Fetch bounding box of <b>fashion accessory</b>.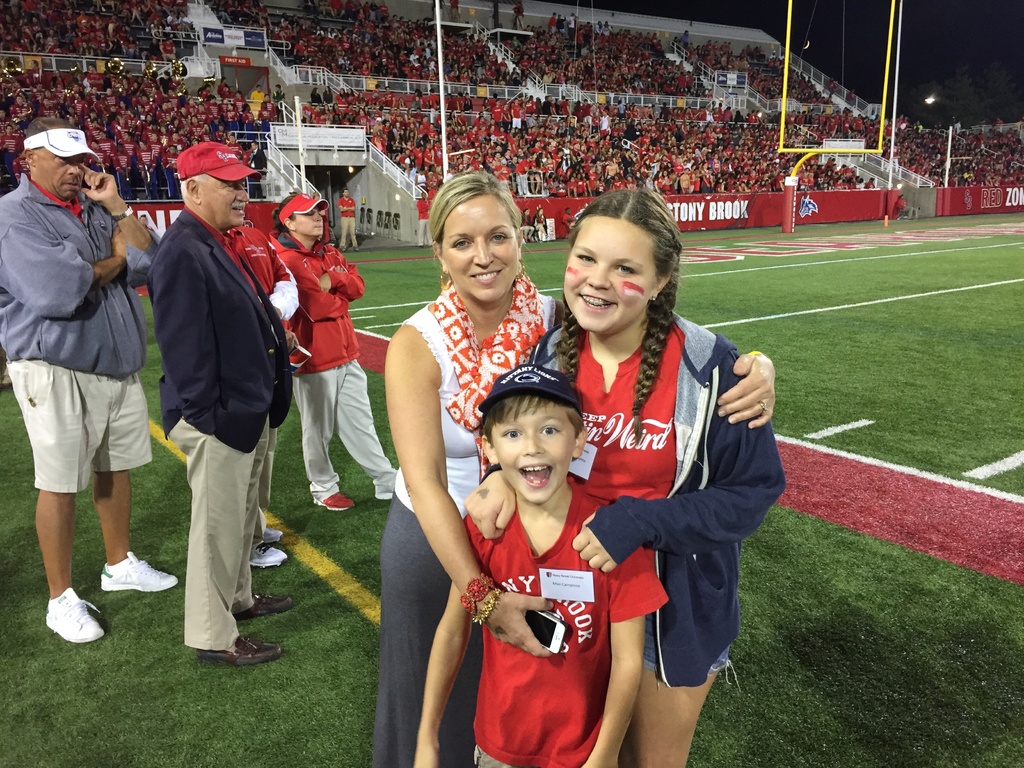
Bbox: region(477, 363, 584, 424).
